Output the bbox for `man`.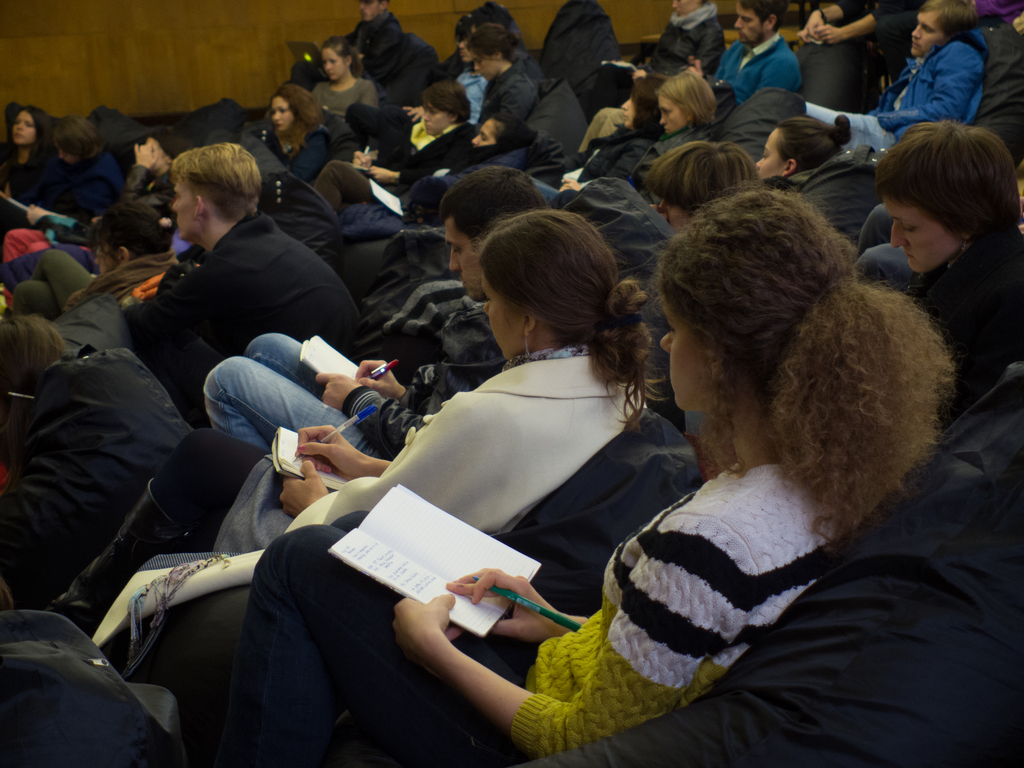
crop(313, 83, 482, 221).
